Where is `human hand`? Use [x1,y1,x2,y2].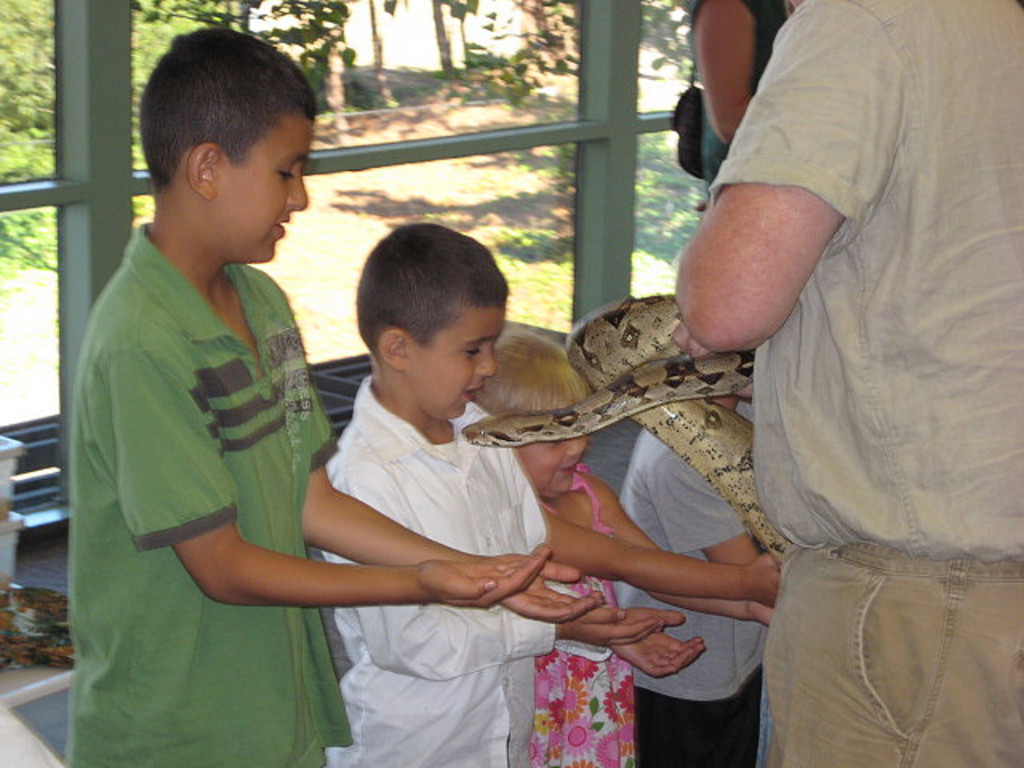
[410,536,554,613].
